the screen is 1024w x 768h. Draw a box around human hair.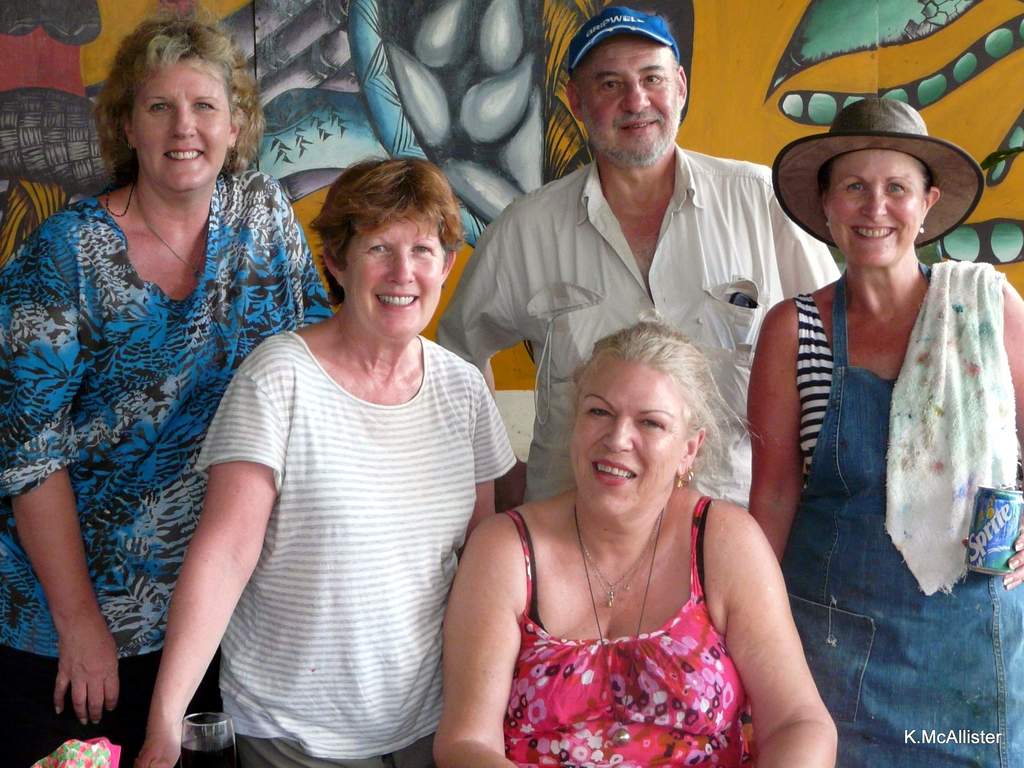
BBox(558, 329, 724, 516).
